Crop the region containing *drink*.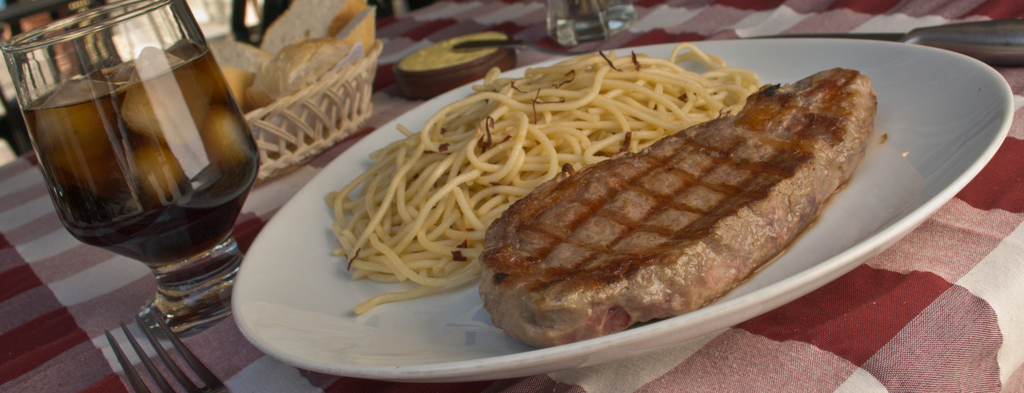
Crop region: (x1=19, y1=42, x2=262, y2=282).
